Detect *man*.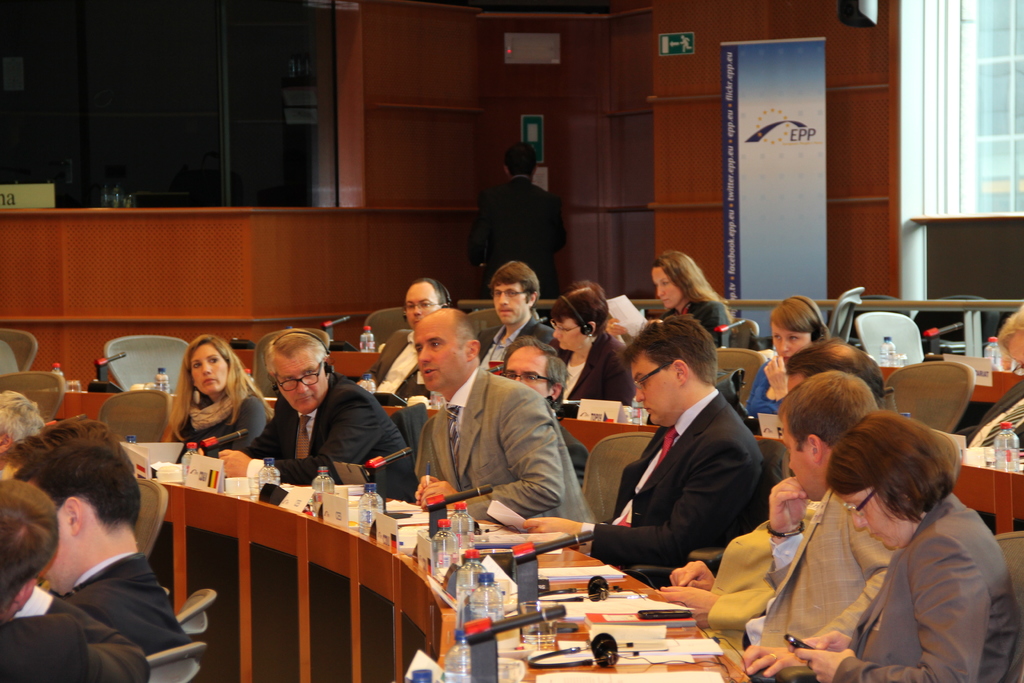
Detected at (657,328,881,669).
